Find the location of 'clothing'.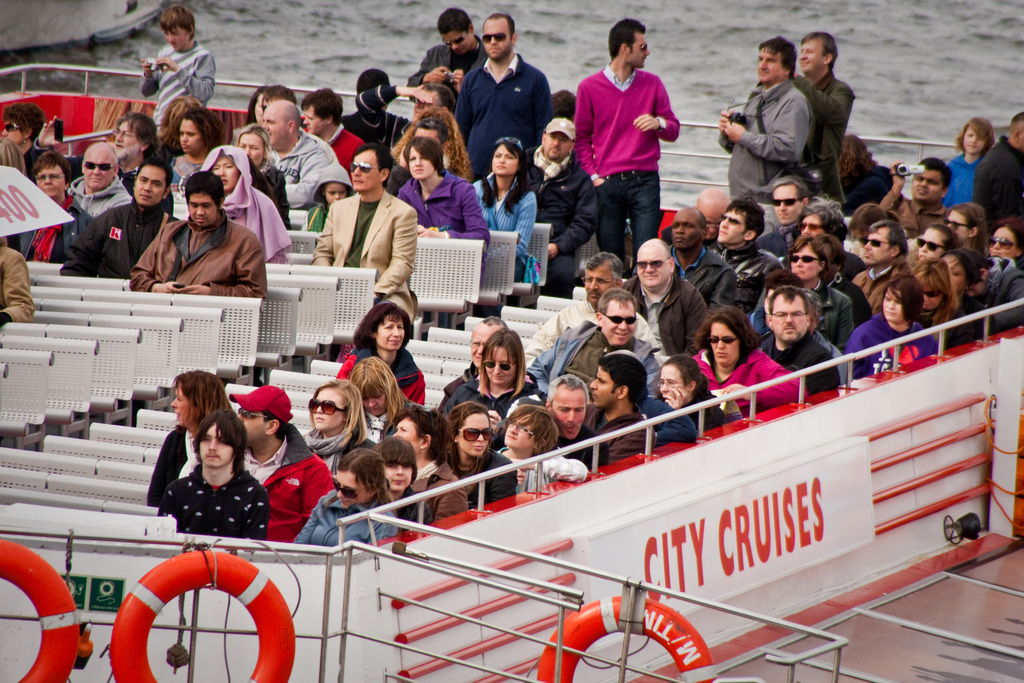
Location: (16, 209, 97, 256).
